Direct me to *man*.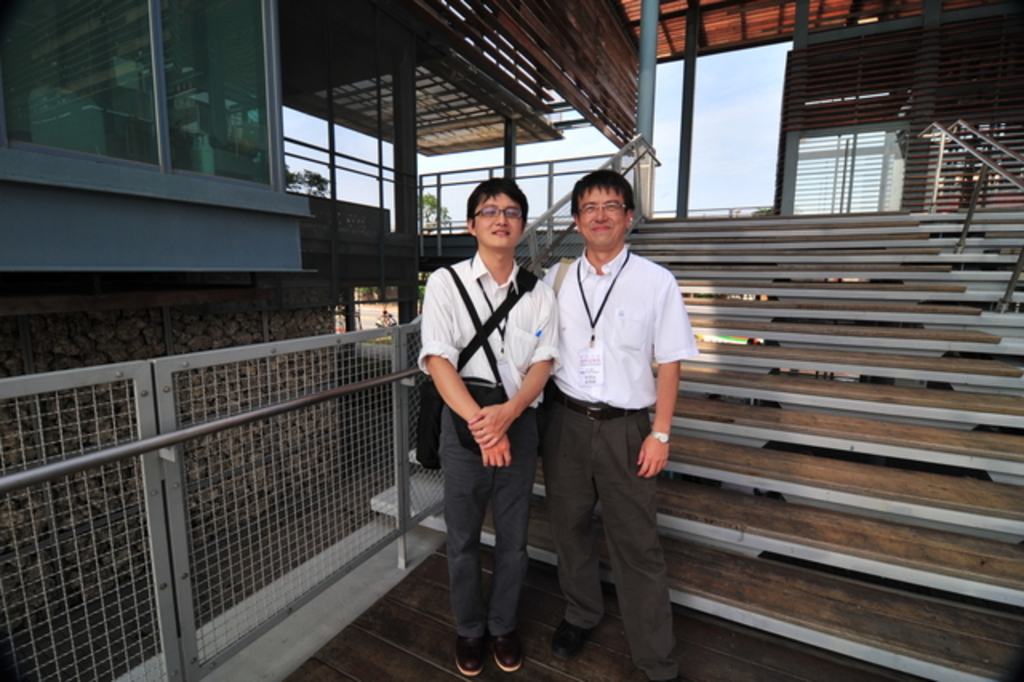
Direction: Rect(520, 176, 699, 661).
